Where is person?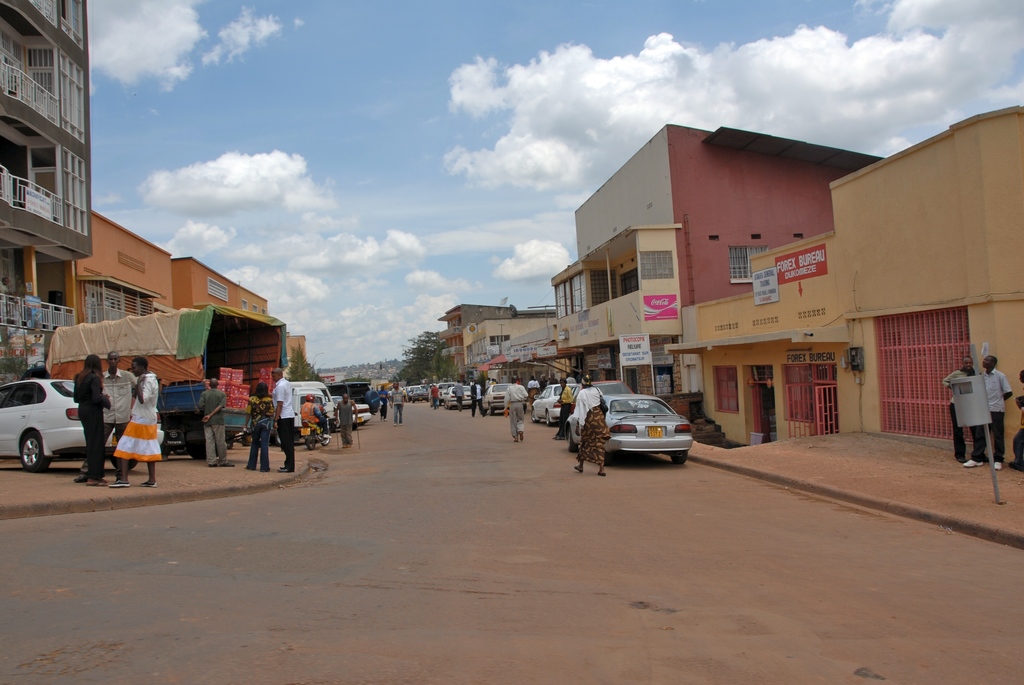
select_region(964, 354, 1013, 475).
